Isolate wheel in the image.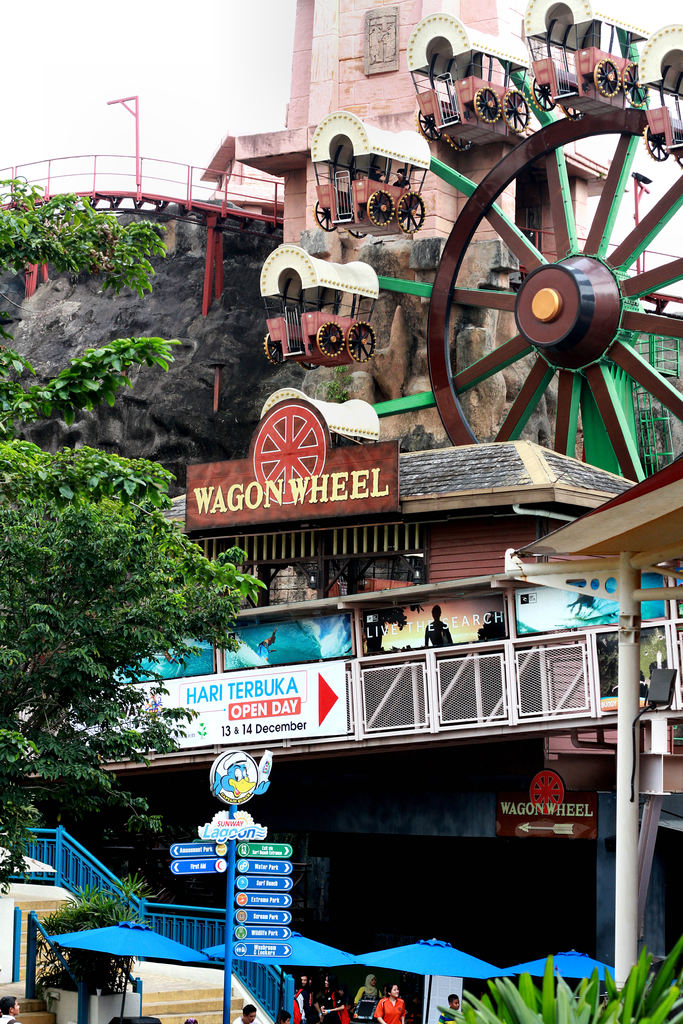
Isolated region: [left=309, top=198, right=337, bottom=233].
